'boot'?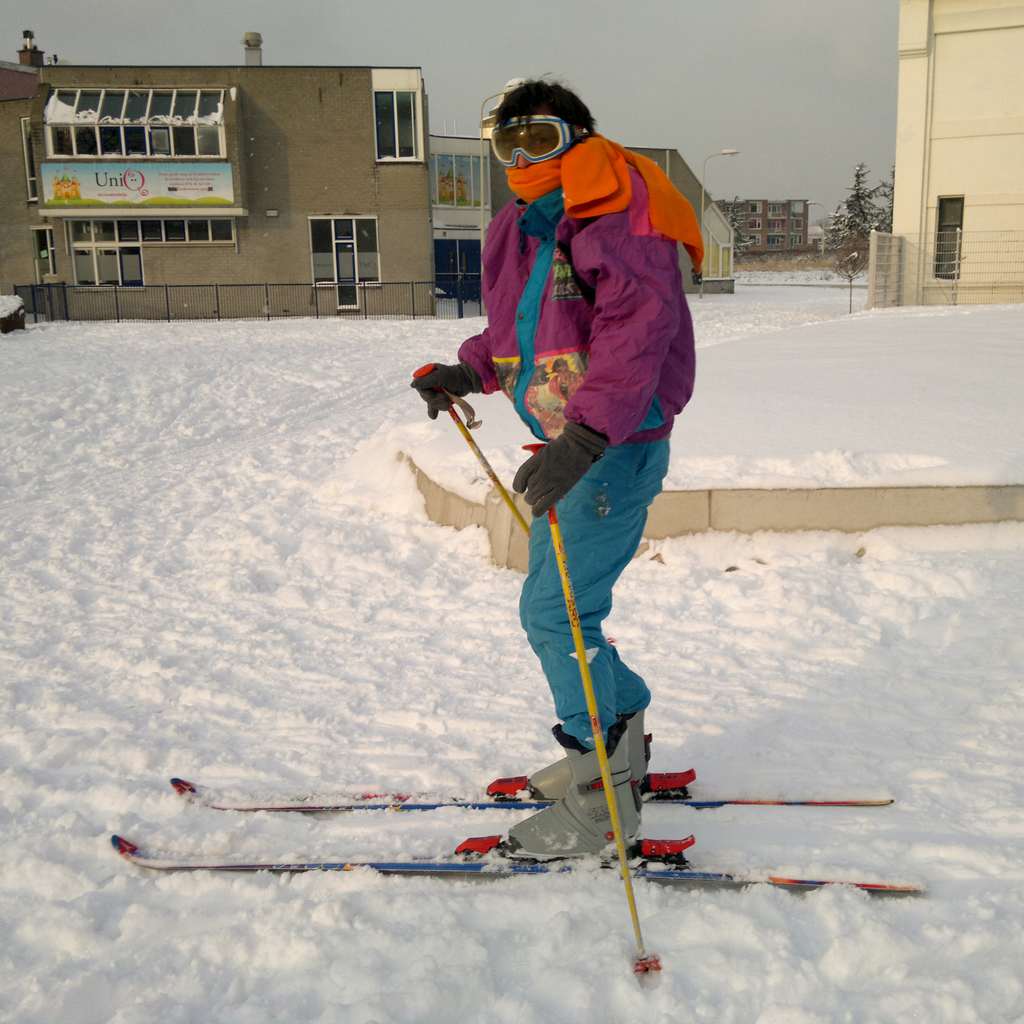
(left=524, top=726, right=650, bottom=793)
